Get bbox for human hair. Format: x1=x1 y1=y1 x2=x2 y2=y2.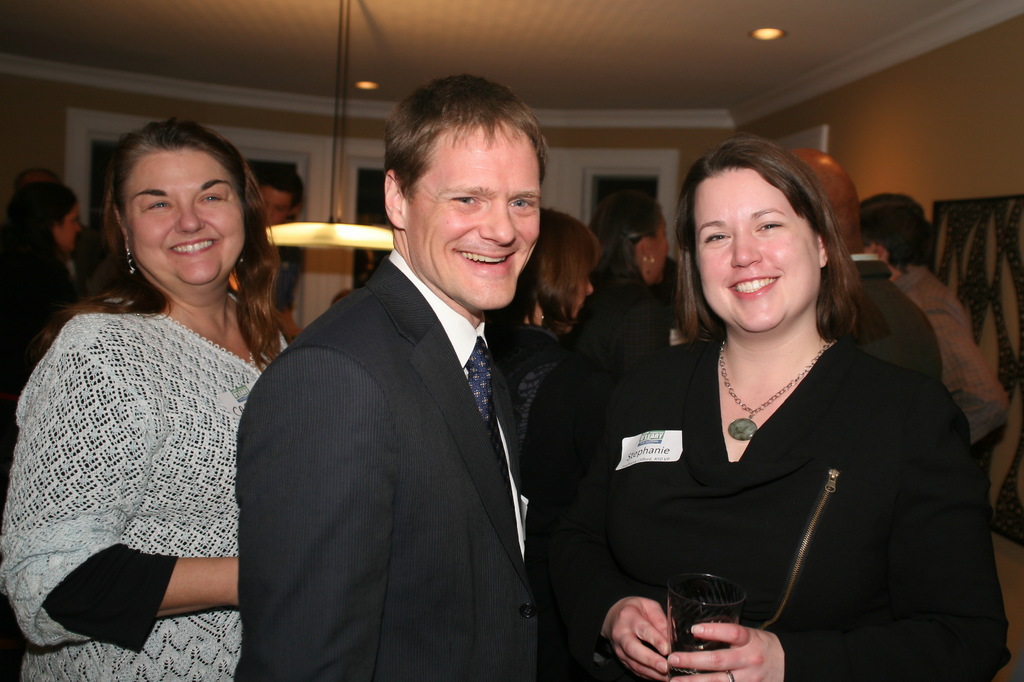
x1=385 y1=75 x2=552 y2=195.
